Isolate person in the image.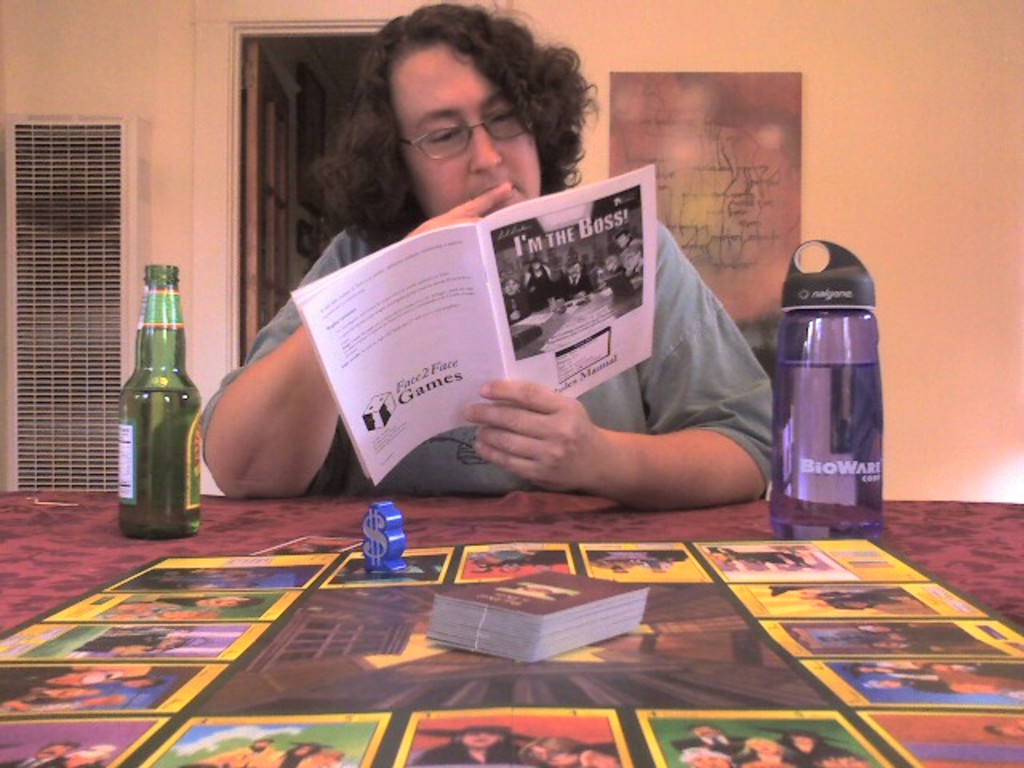
Isolated region: (x1=202, y1=739, x2=349, y2=766).
